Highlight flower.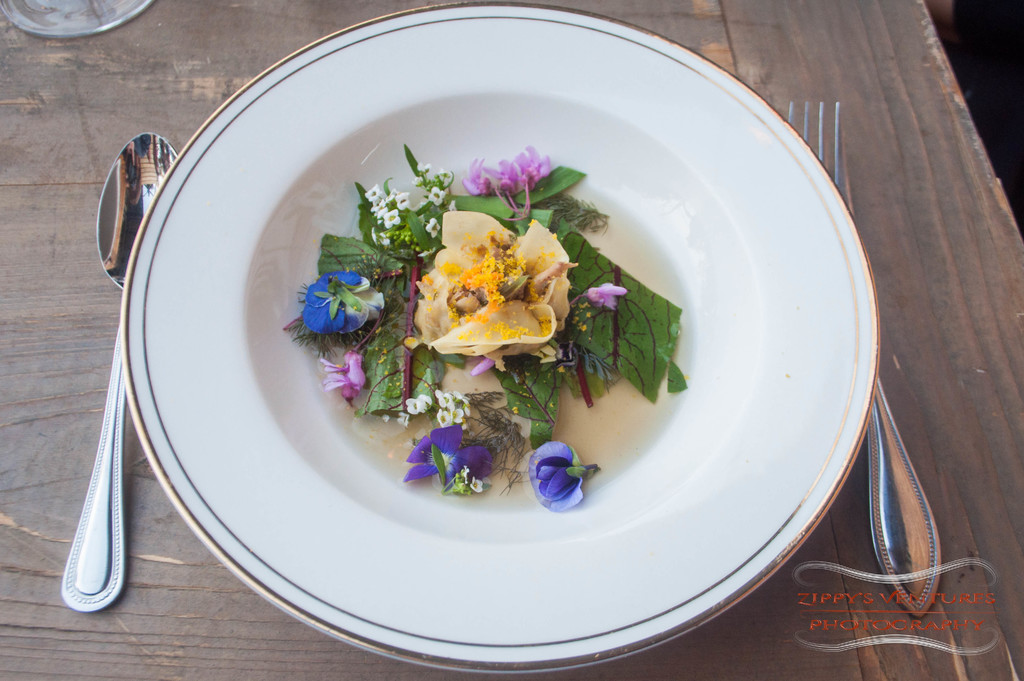
Highlighted region: locate(406, 175, 425, 187).
